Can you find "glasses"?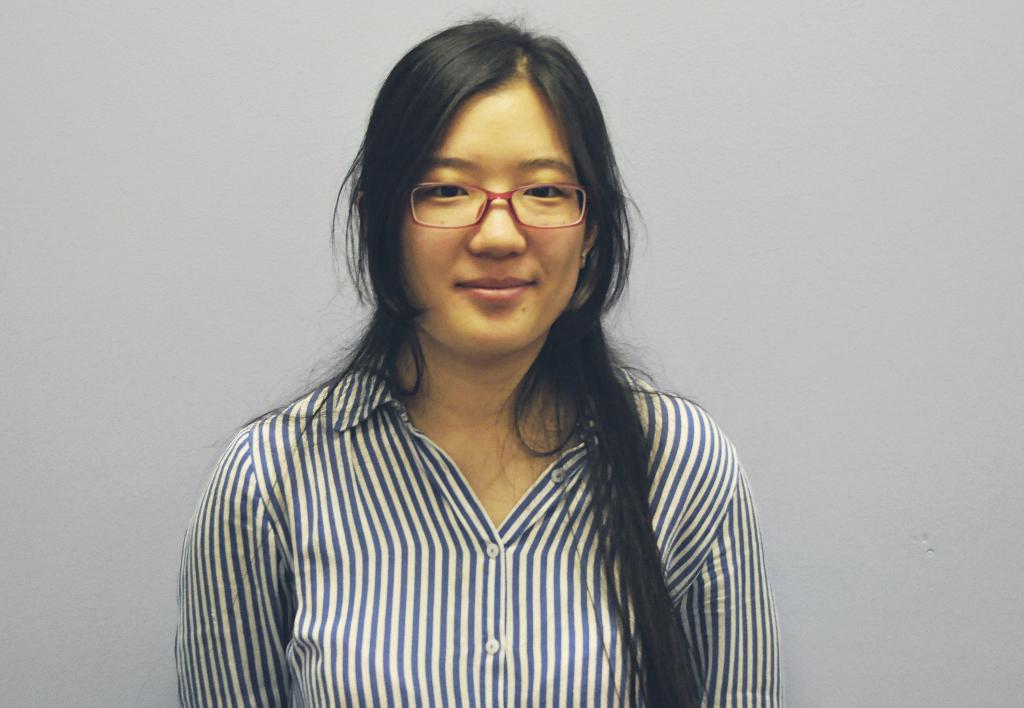
Yes, bounding box: BBox(386, 156, 601, 233).
